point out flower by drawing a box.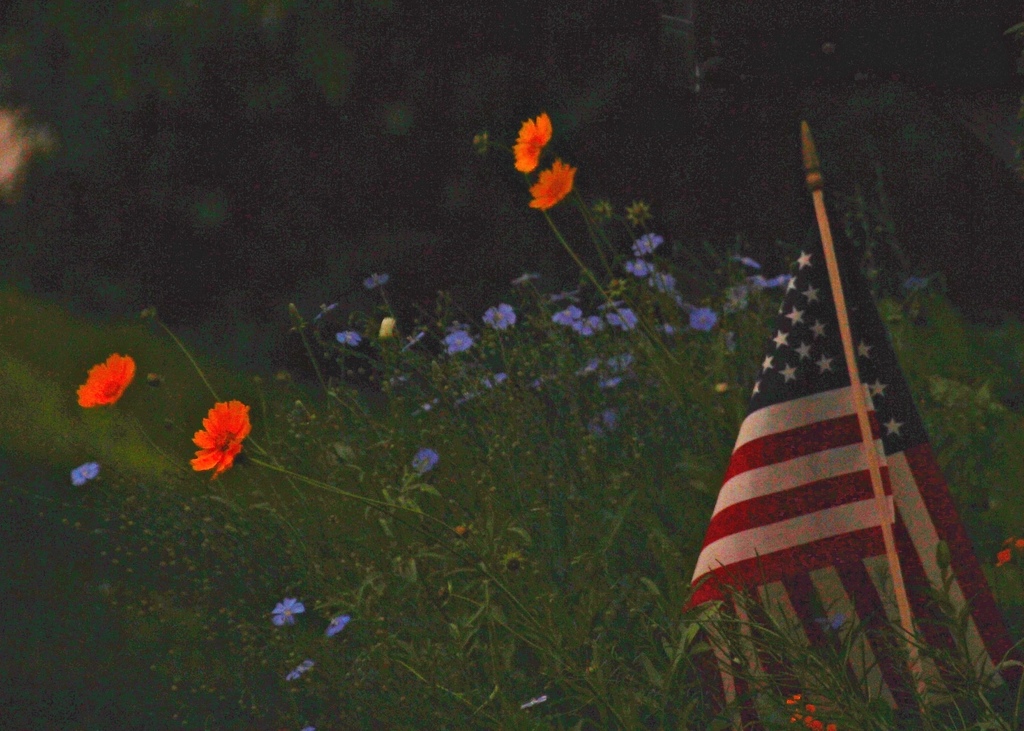
<box>729,250,761,265</box>.
